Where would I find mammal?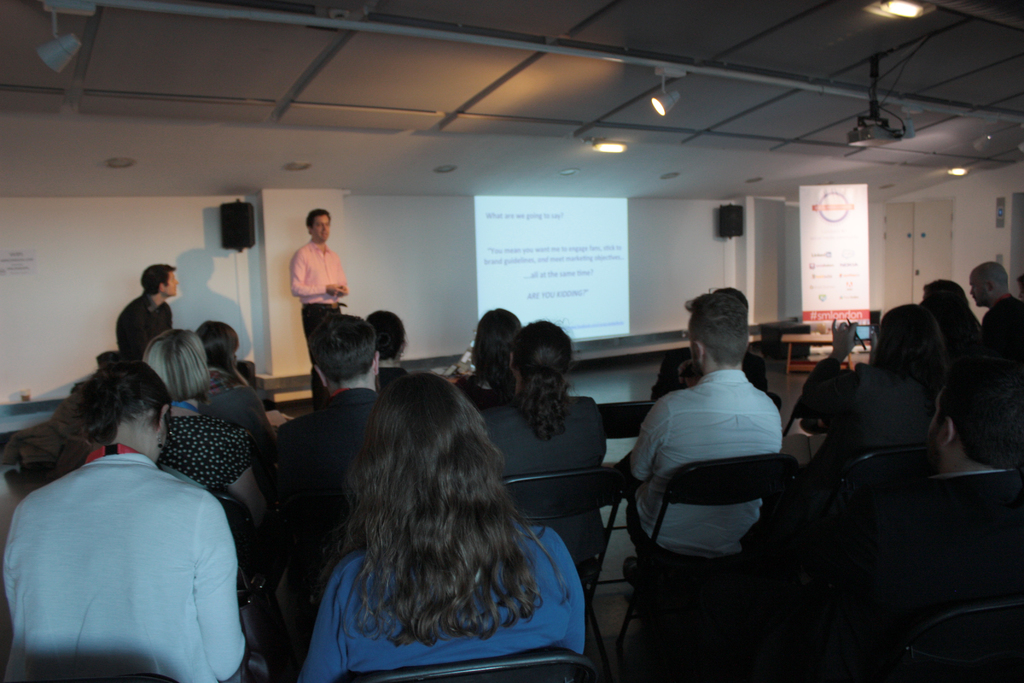
At (x1=480, y1=315, x2=614, y2=567).
